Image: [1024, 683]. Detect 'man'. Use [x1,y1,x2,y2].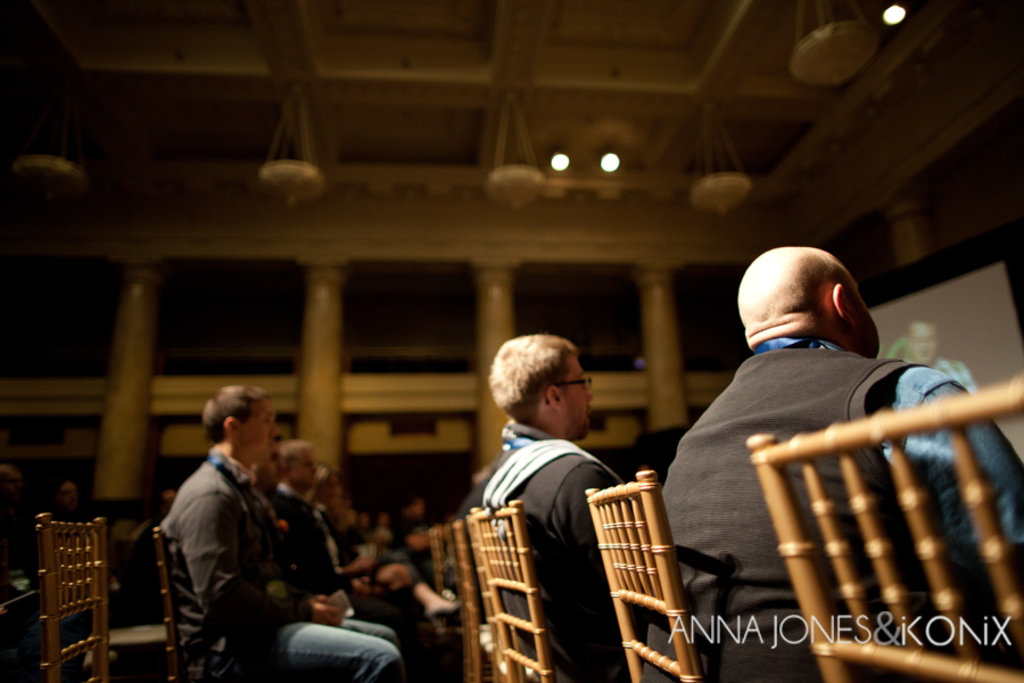
[156,381,407,682].
